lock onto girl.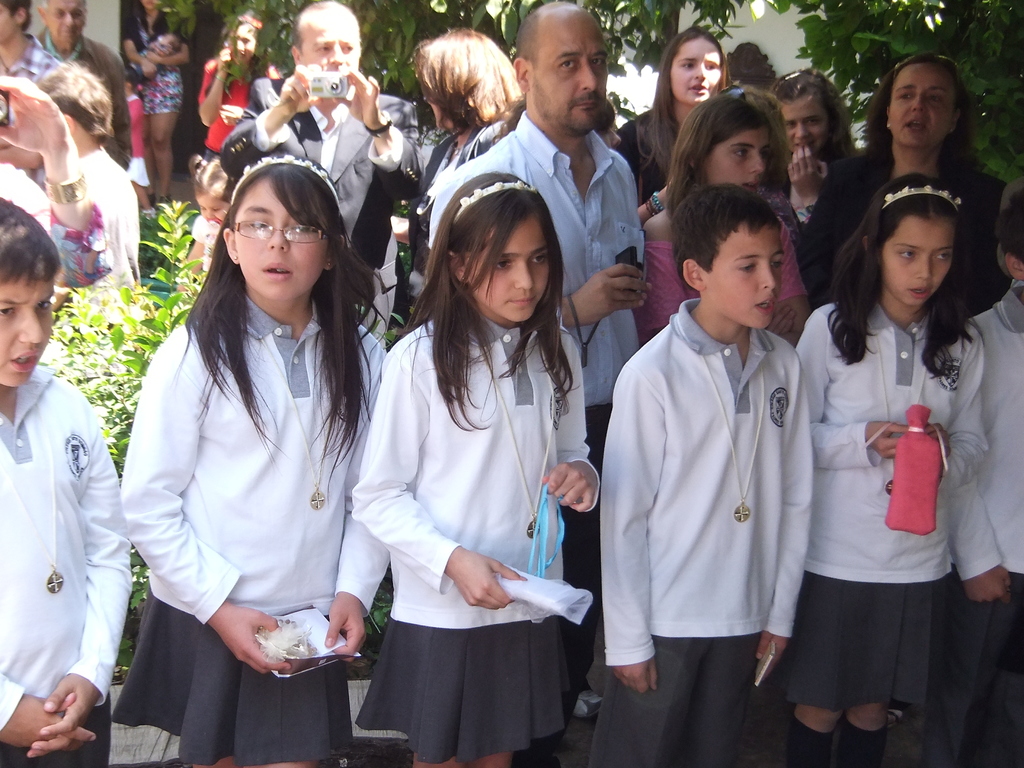
Locked: left=797, top=175, right=1006, bottom=762.
